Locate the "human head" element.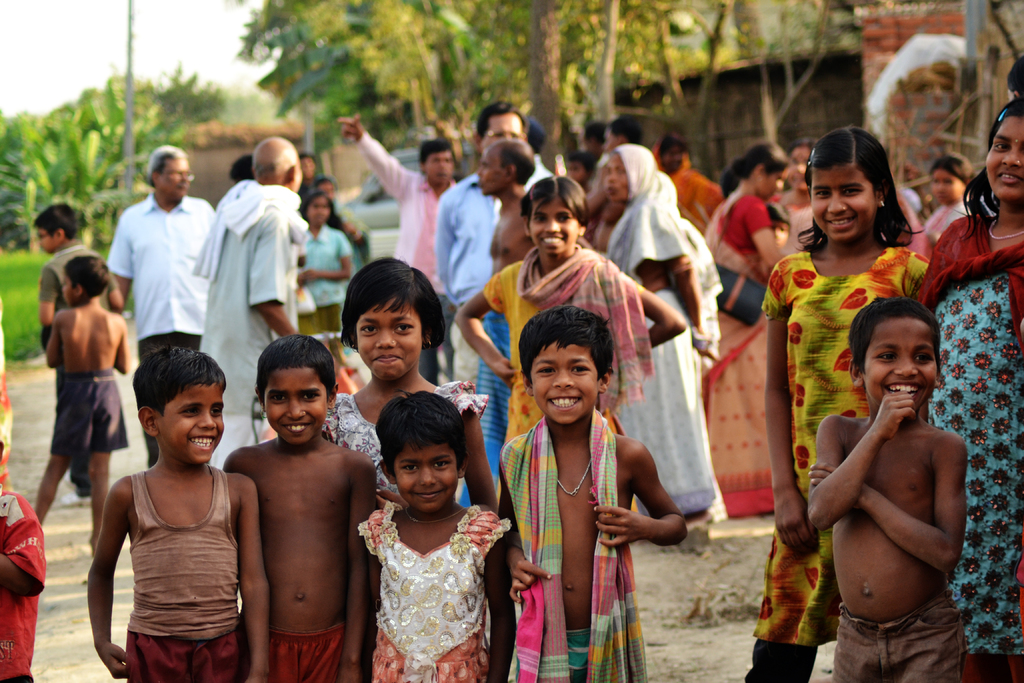
Element bbox: 602 147 656 204.
